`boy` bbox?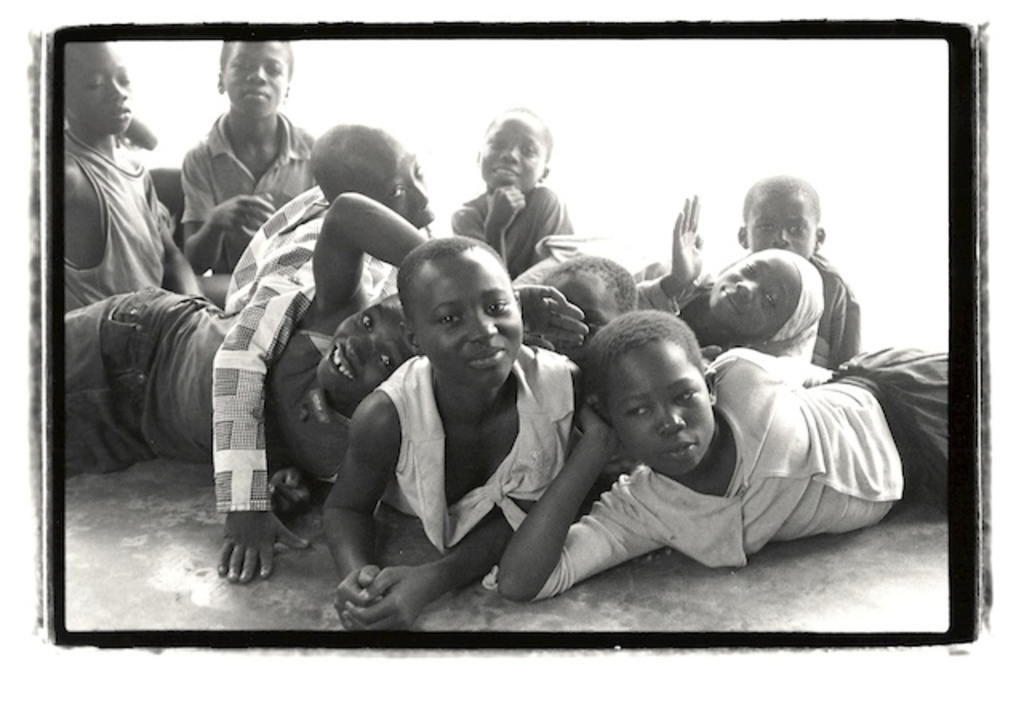
bbox=[448, 109, 587, 299]
